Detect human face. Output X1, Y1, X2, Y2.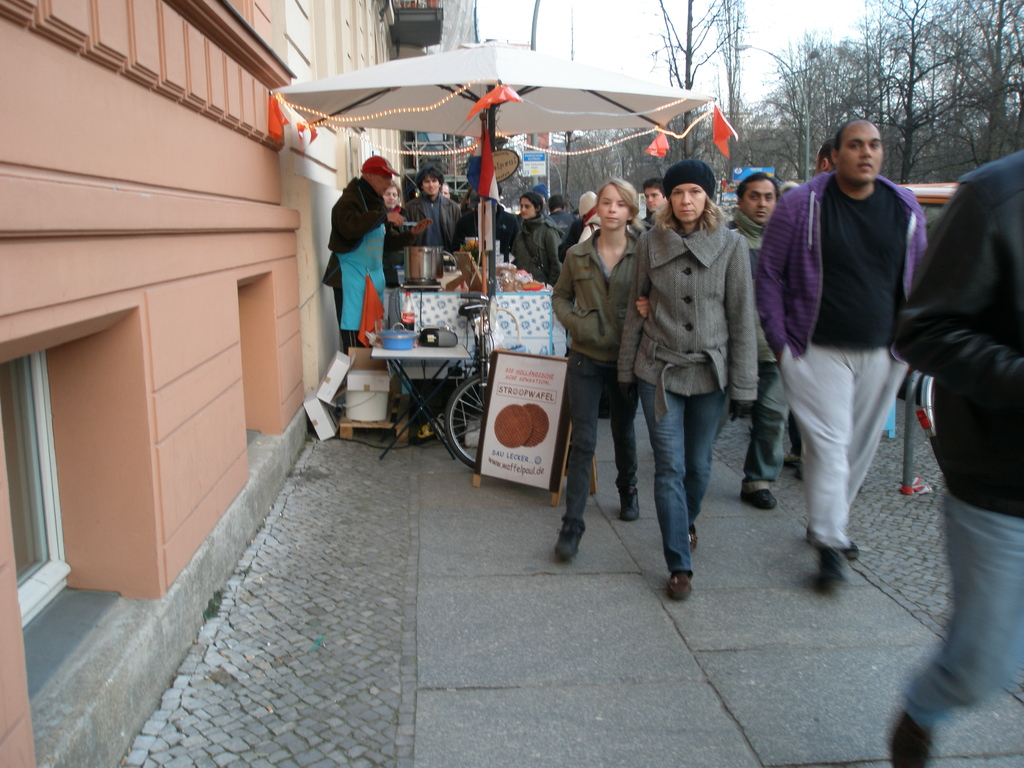
742, 177, 779, 222.
